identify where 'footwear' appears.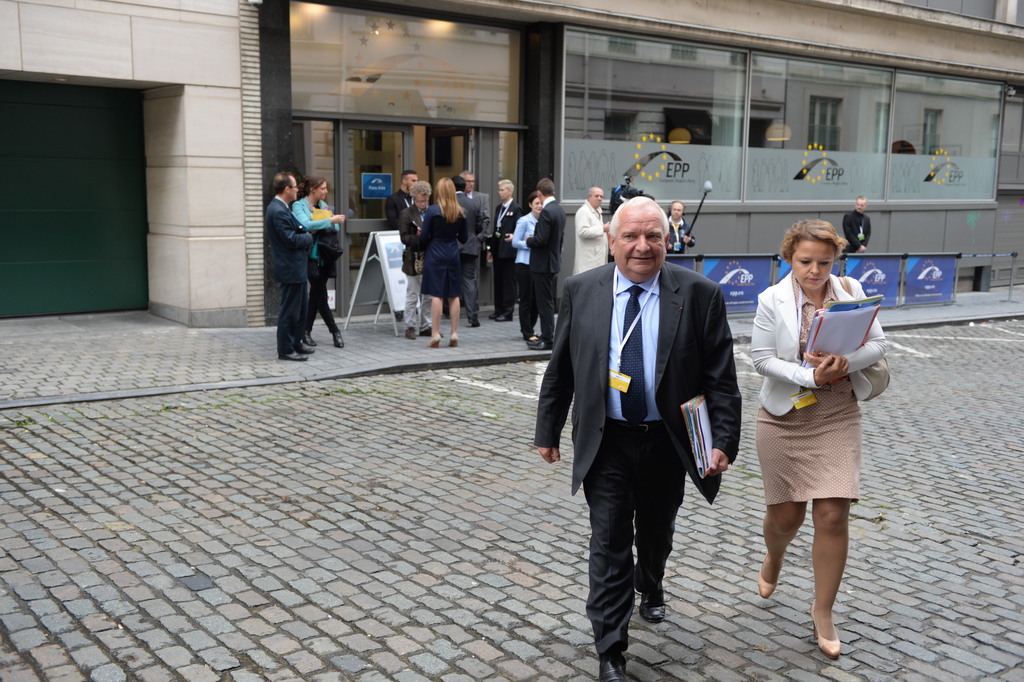
Appears at 758:551:781:599.
